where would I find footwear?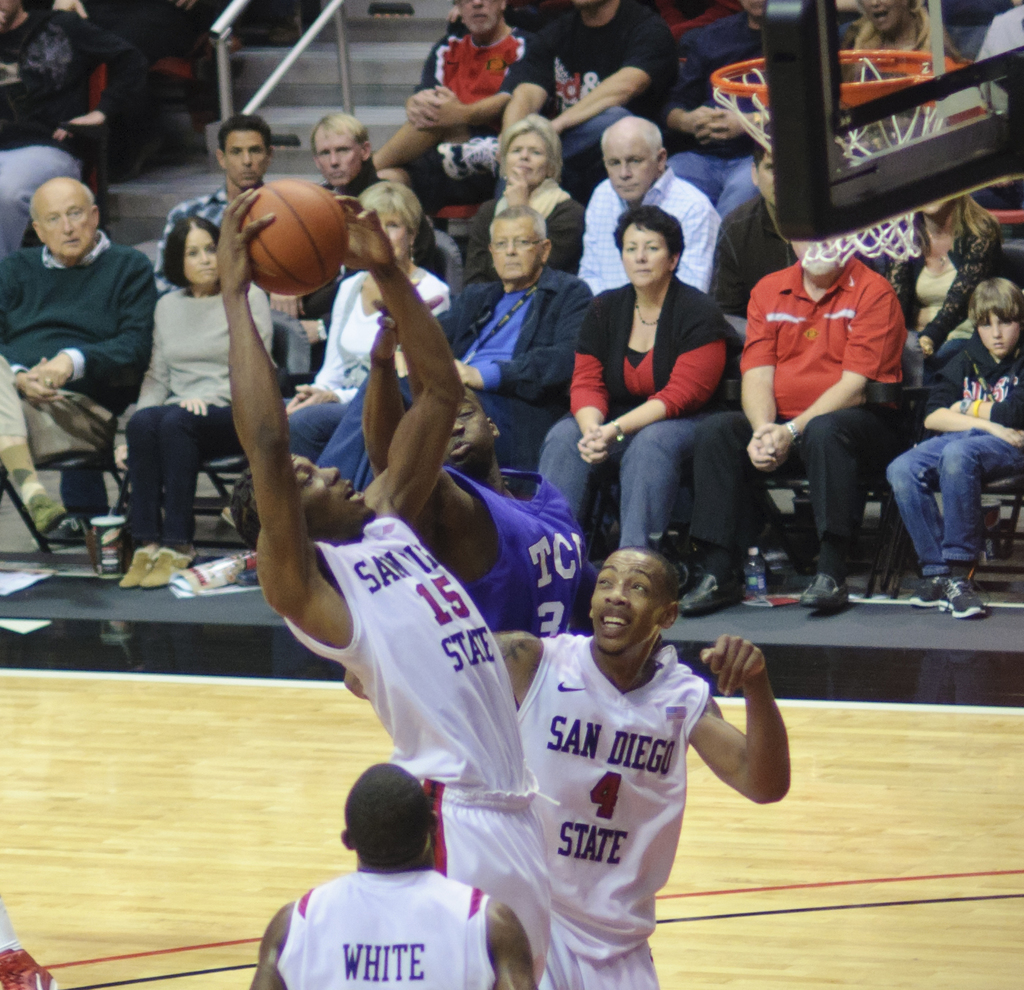
At (x1=674, y1=570, x2=745, y2=616).
